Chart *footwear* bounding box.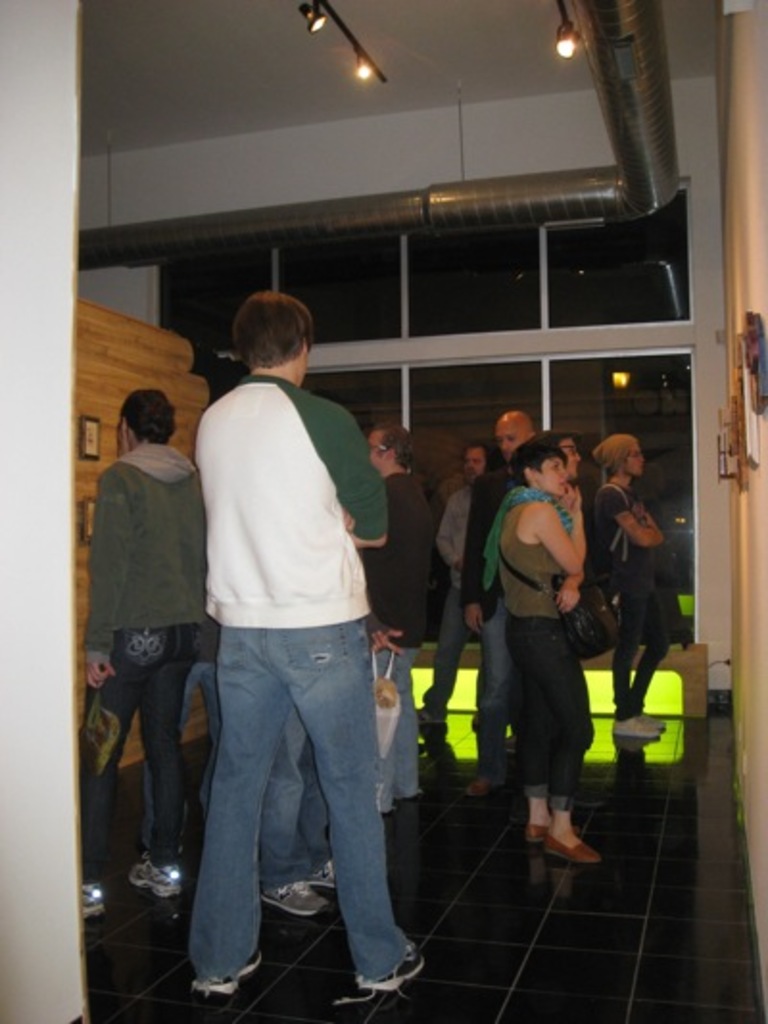
Charted: box(123, 853, 184, 899).
